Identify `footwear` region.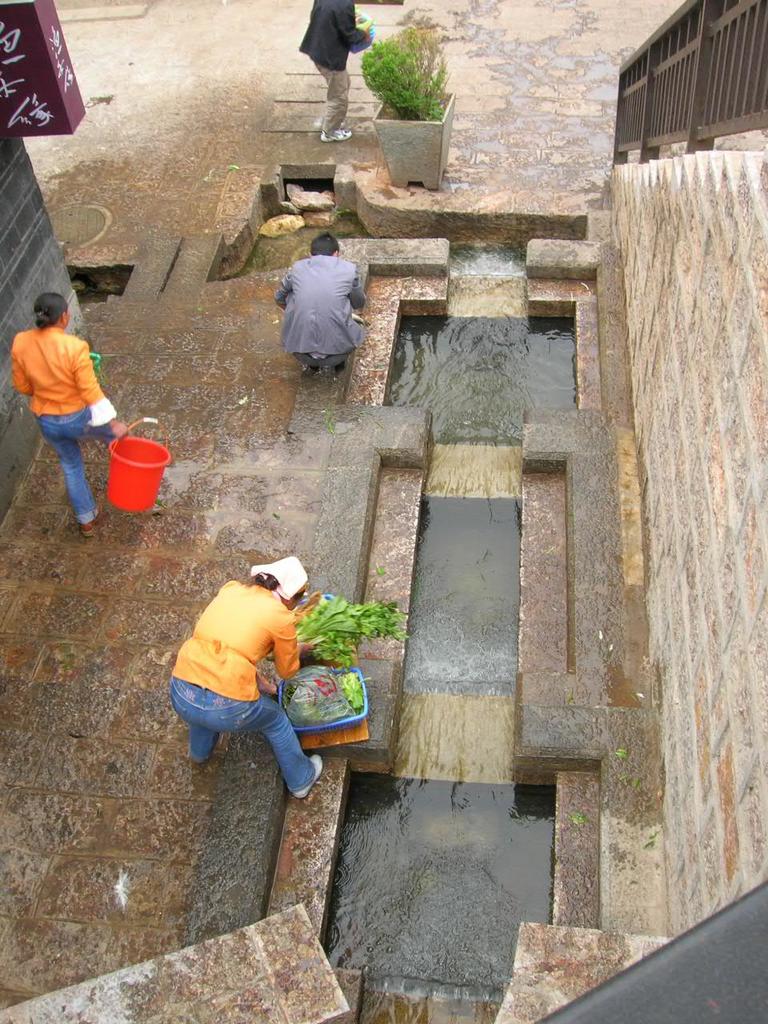
Region: (320,129,352,141).
